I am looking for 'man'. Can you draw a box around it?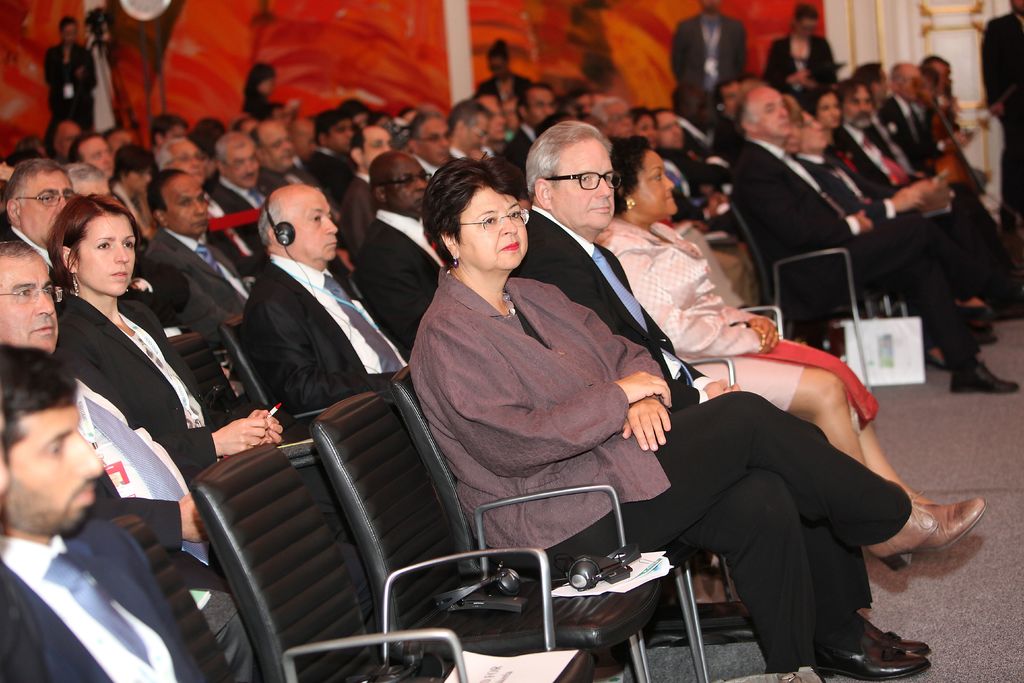
Sure, the bounding box is [150, 138, 255, 265].
